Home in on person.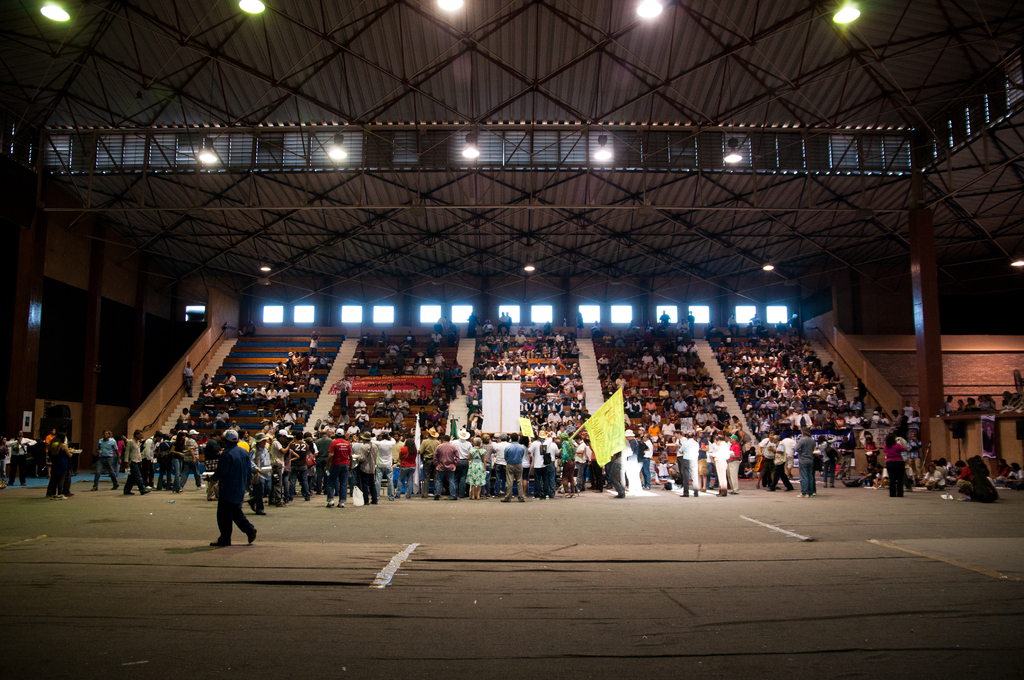
Homed in at bbox=(704, 440, 736, 501).
